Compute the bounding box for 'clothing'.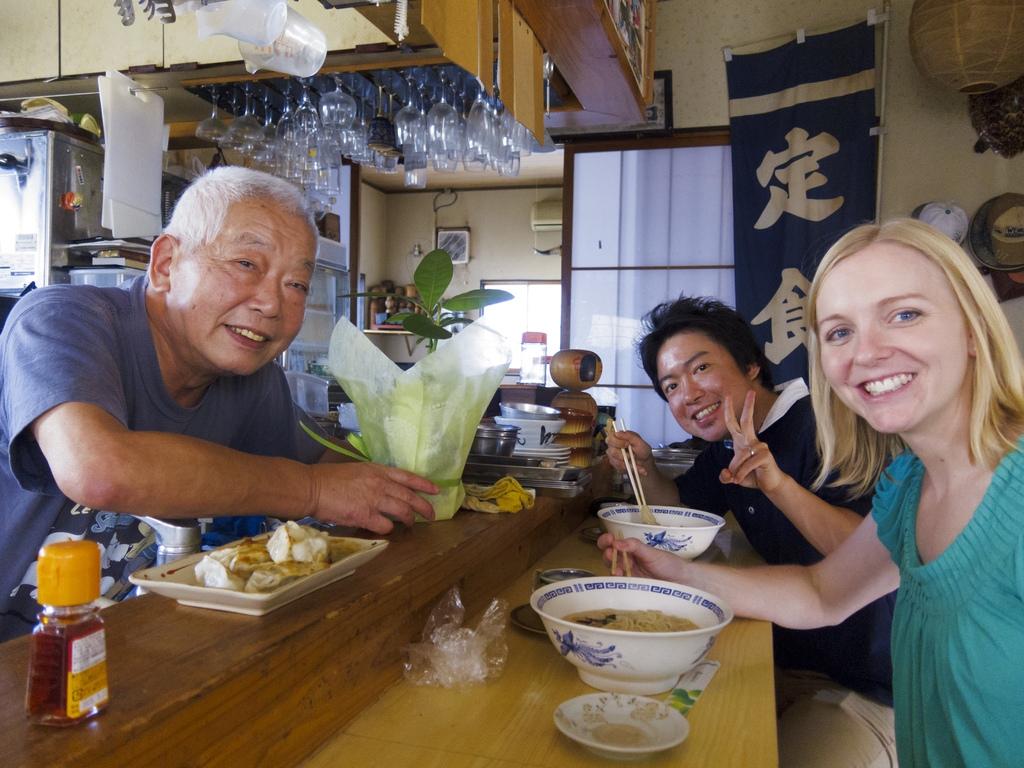
<region>866, 414, 1014, 752</region>.
